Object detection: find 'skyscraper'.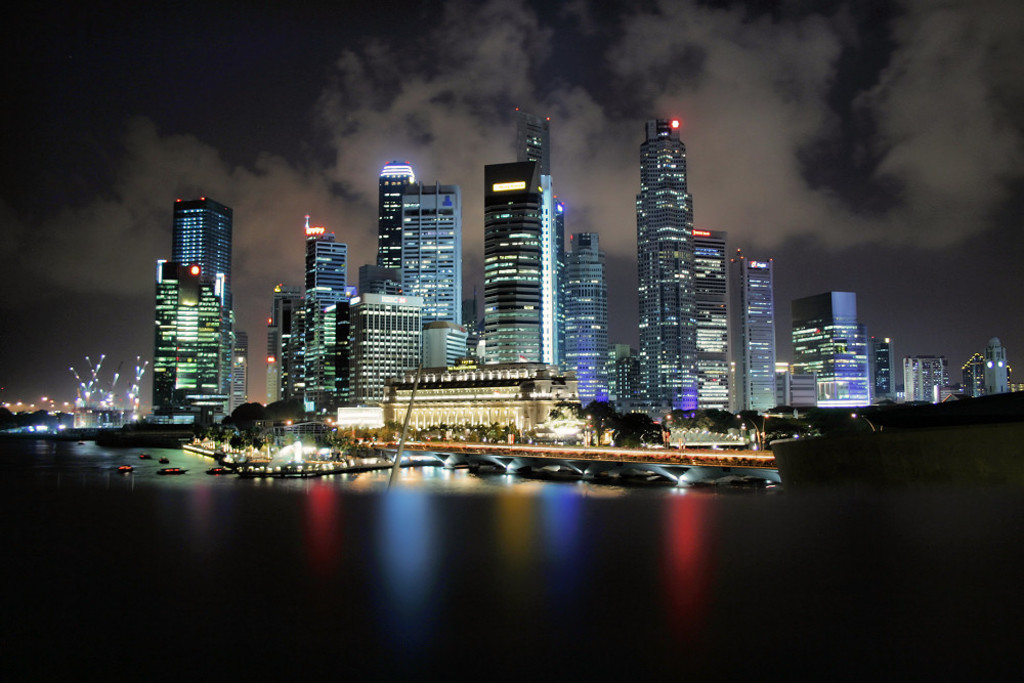
locate(514, 110, 551, 181).
